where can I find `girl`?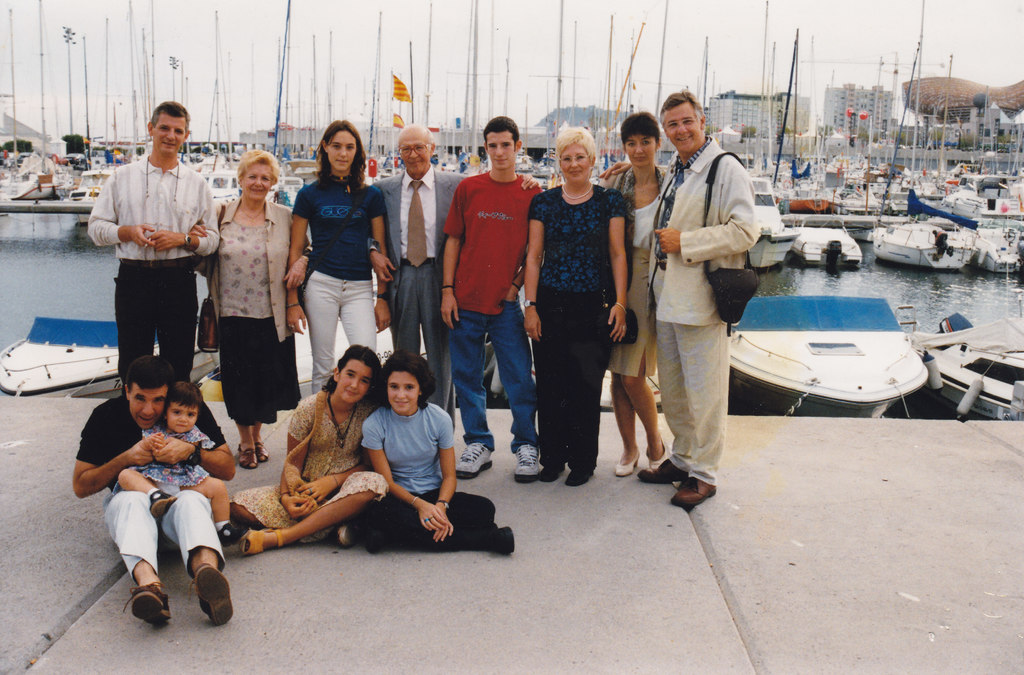
You can find it at (107, 378, 244, 547).
